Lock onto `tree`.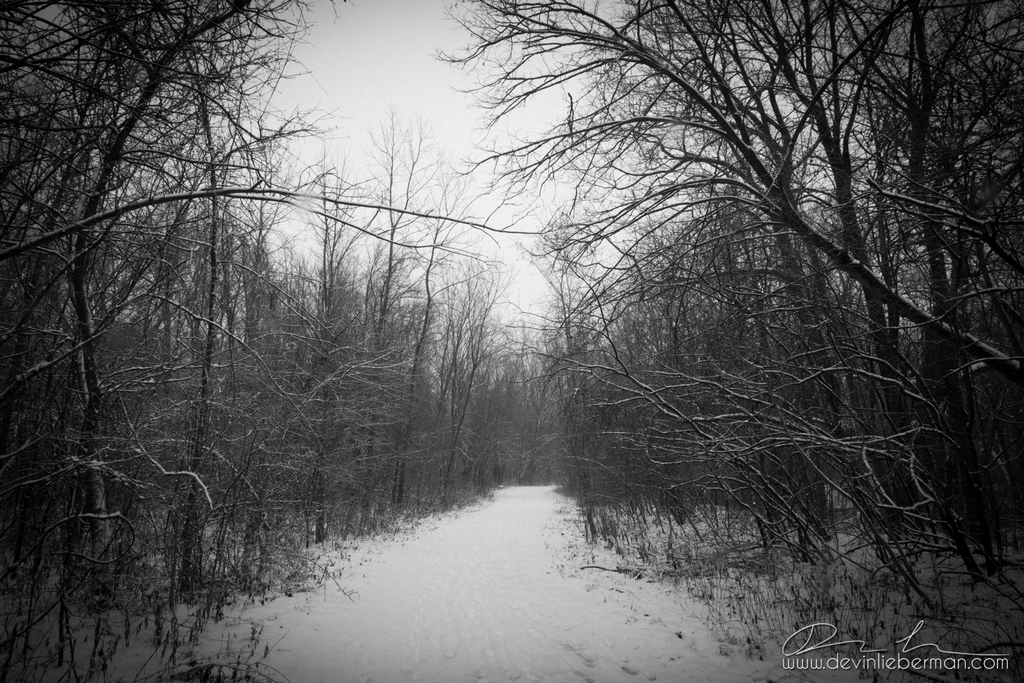
Locked: x1=260 y1=152 x2=378 y2=540.
